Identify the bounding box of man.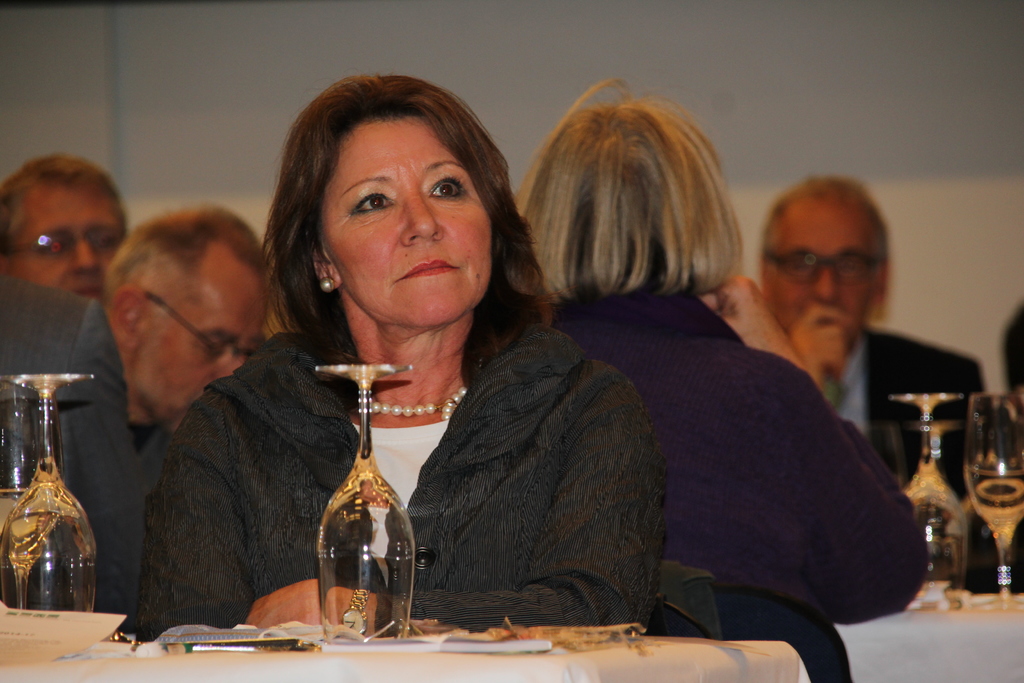
x1=758, y1=177, x2=989, y2=498.
